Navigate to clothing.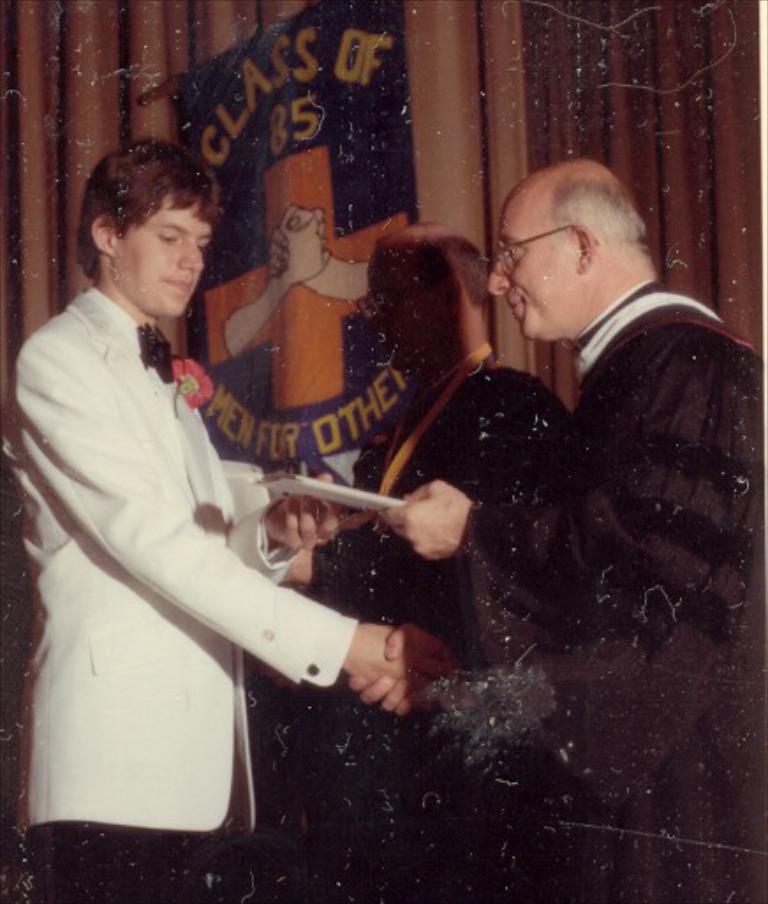
Navigation target: rect(463, 277, 766, 902).
